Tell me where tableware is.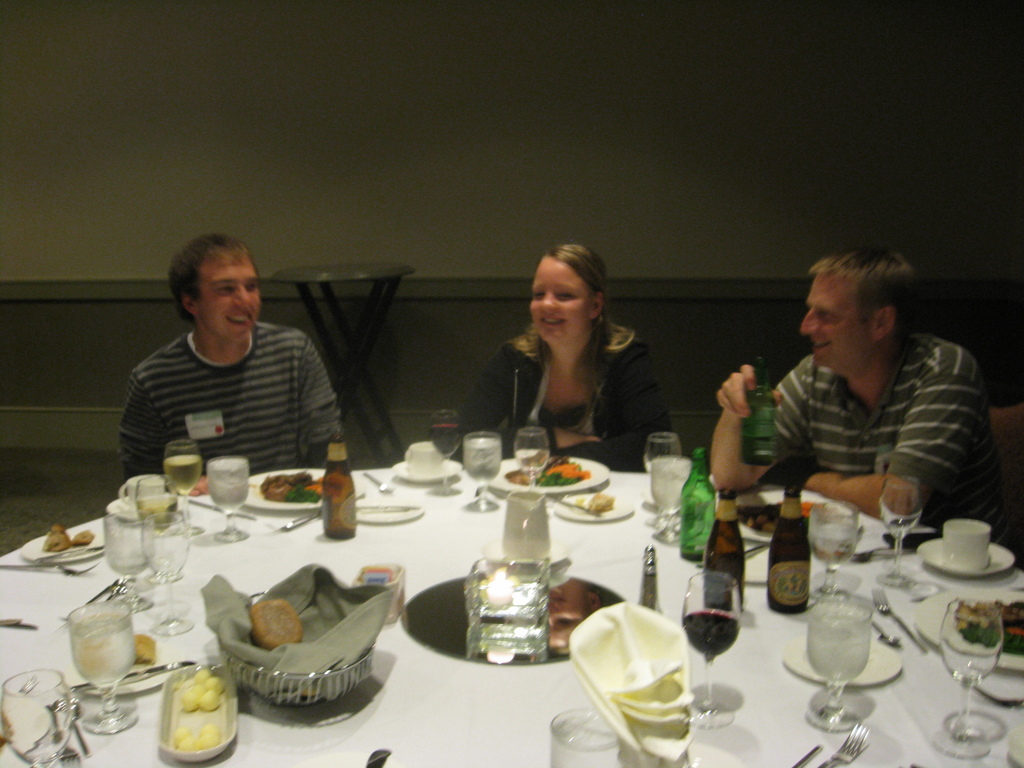
tableware is at bbox=[431, 406, 463, 497].
